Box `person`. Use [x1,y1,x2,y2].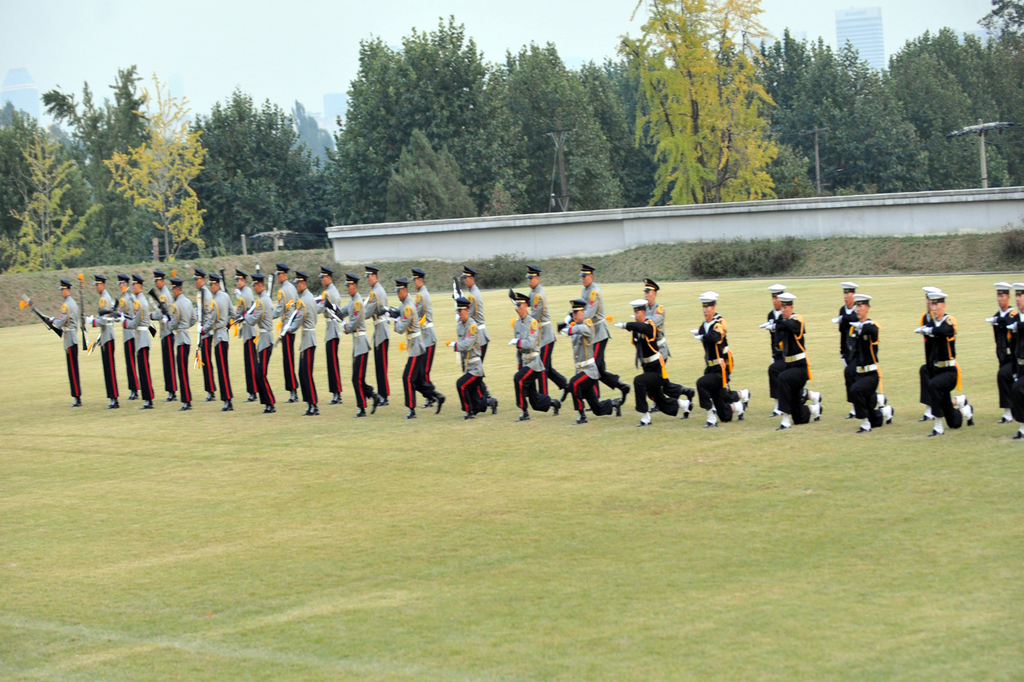
[1000,278,1023,441].
